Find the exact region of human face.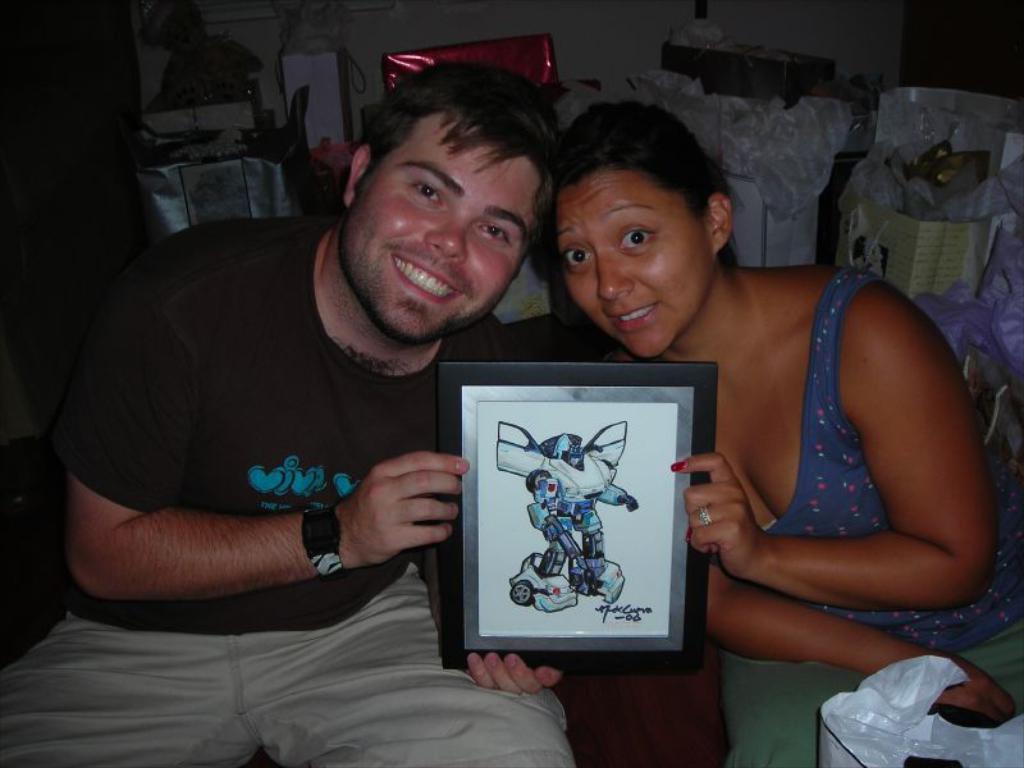
Exact region: bbox(557, 175, 713, 356).
